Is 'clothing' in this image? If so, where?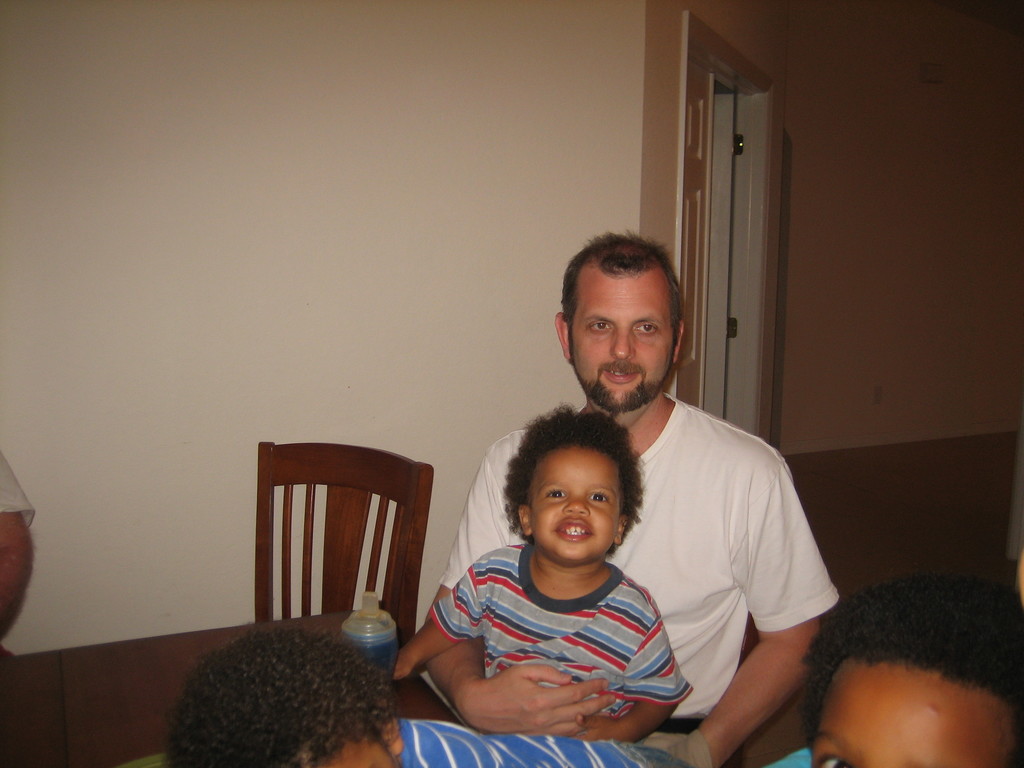
Yes, at box=[394, 717, 694, 767].
